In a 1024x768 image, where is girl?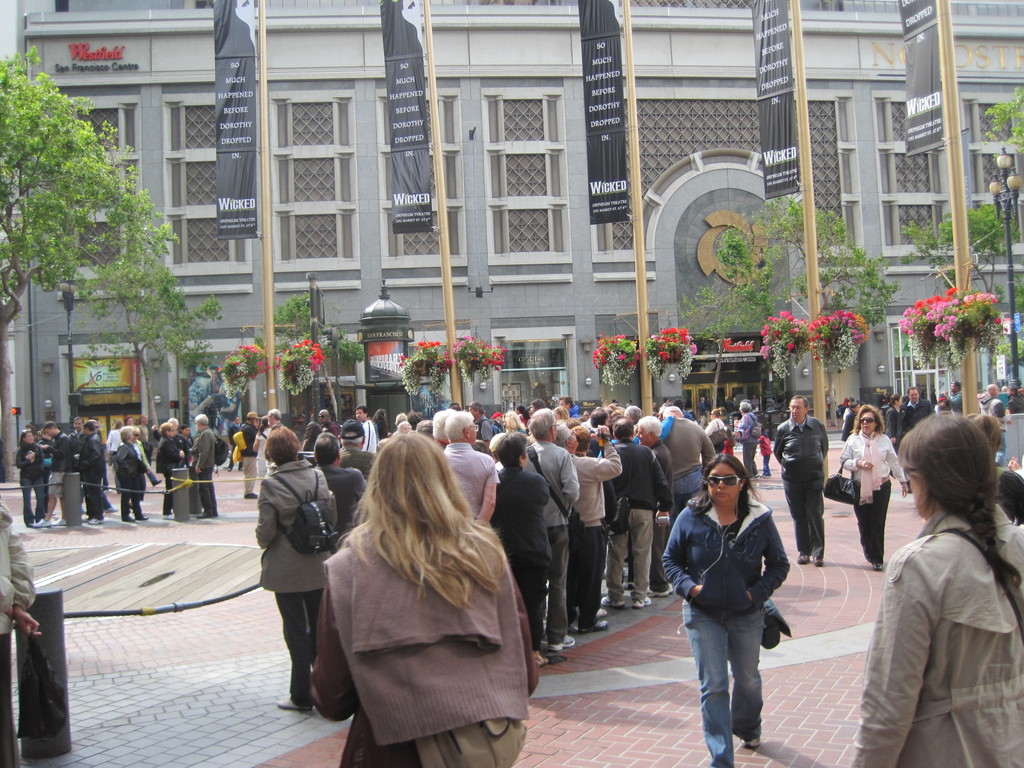
box(721, 428, 737, 454).
